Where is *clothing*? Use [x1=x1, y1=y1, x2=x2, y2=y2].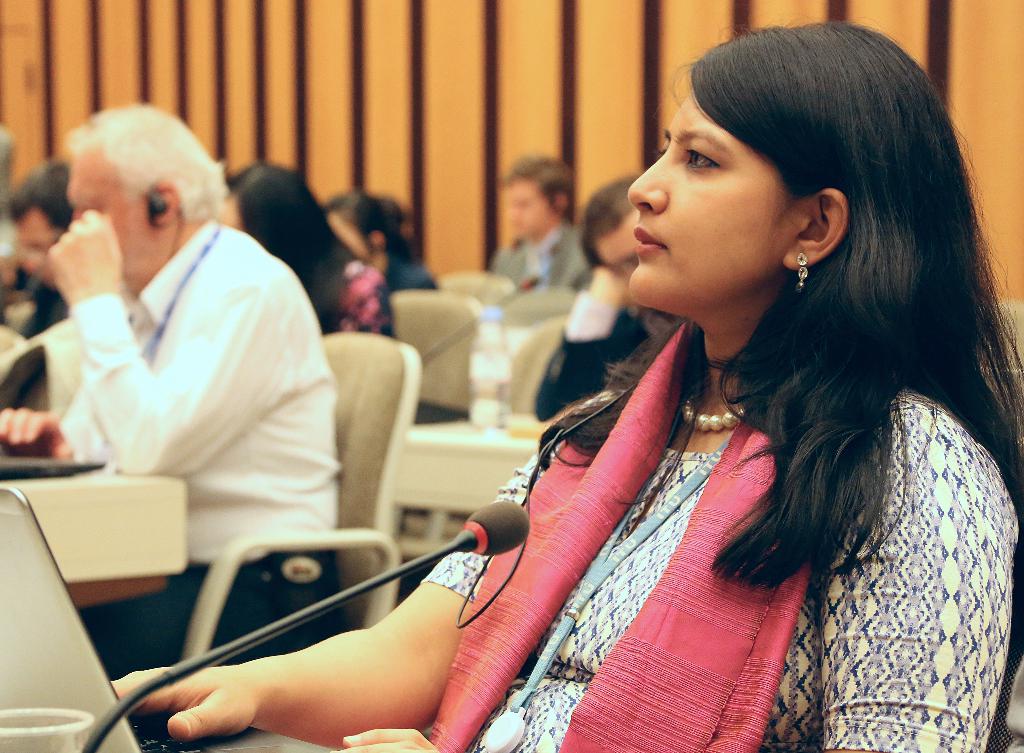
[x1=22, y1=180, x2=363, y2=597].
